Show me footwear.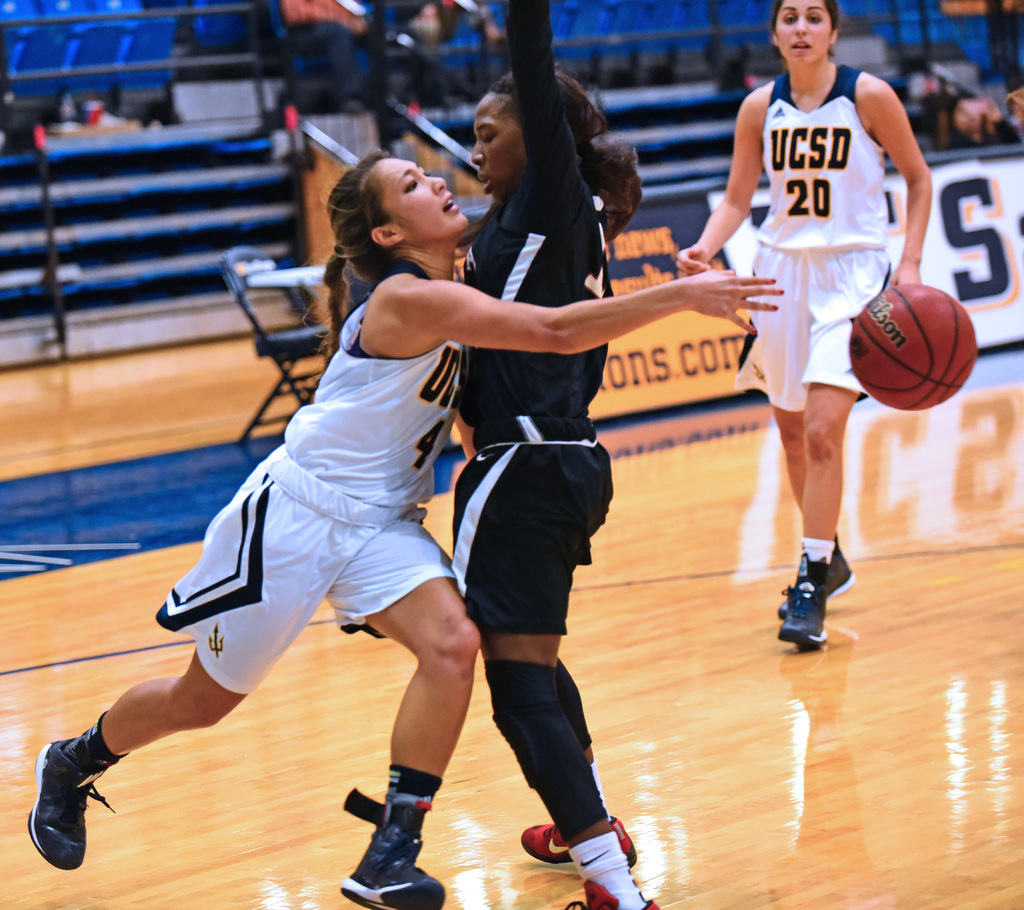
footwear is here: (left=774, top=533, right=859, bottom=617).
